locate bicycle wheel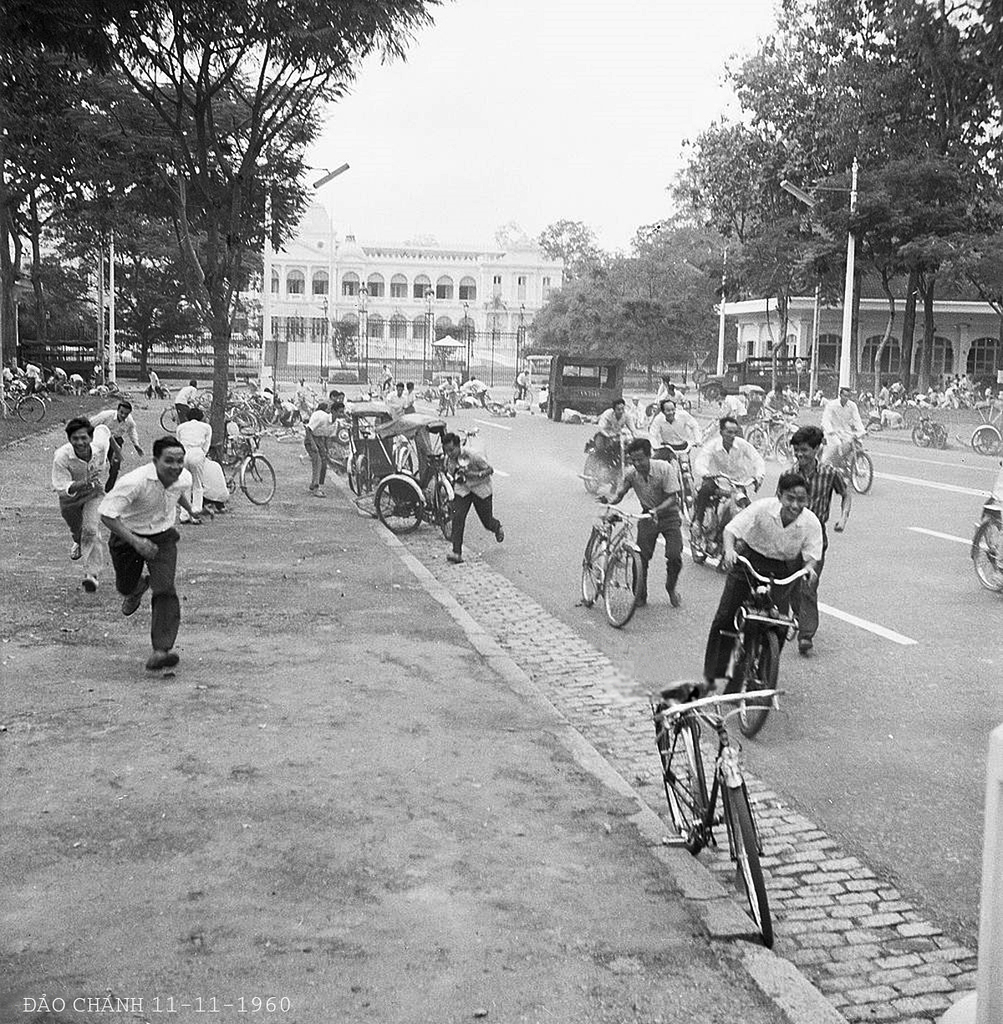
bbox=(519, 390, 532, 403)
